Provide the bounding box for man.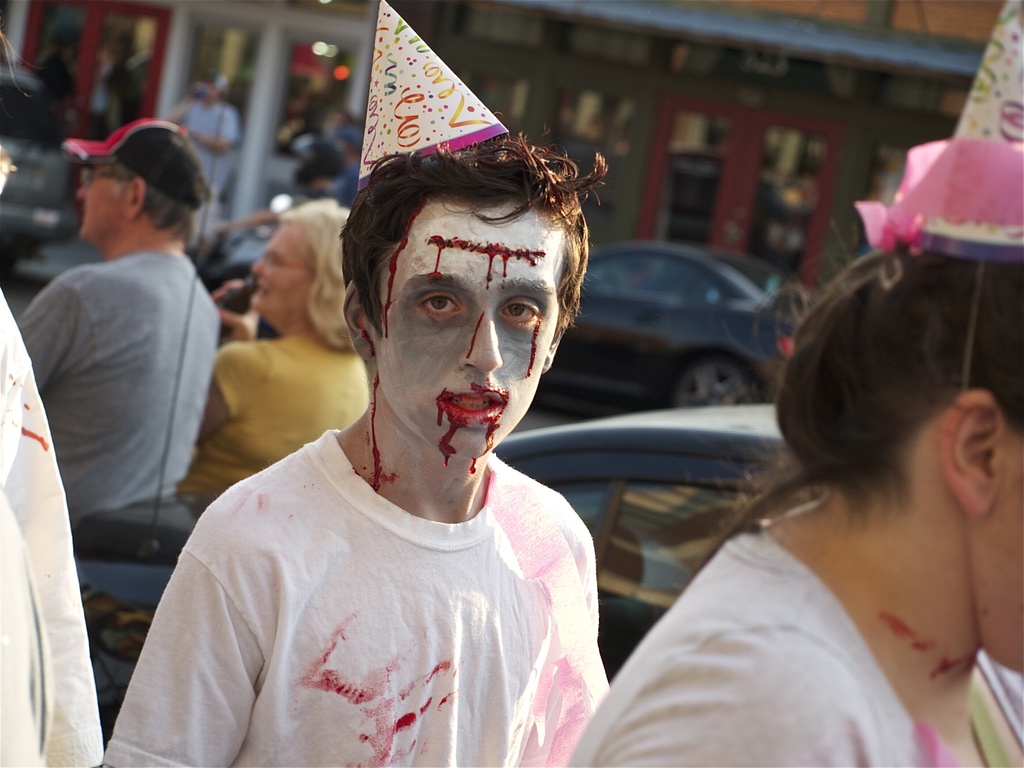
(left=13, top=121, right=223, bottom=524).
